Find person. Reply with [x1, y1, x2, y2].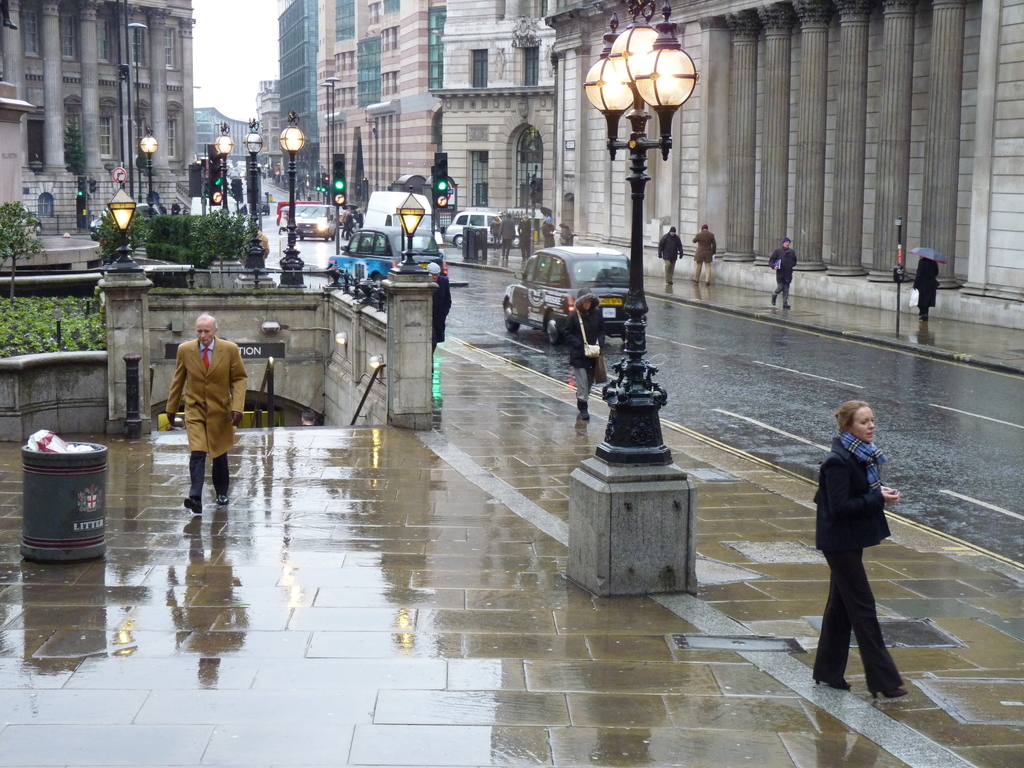
[430, 259, 455, 351].
